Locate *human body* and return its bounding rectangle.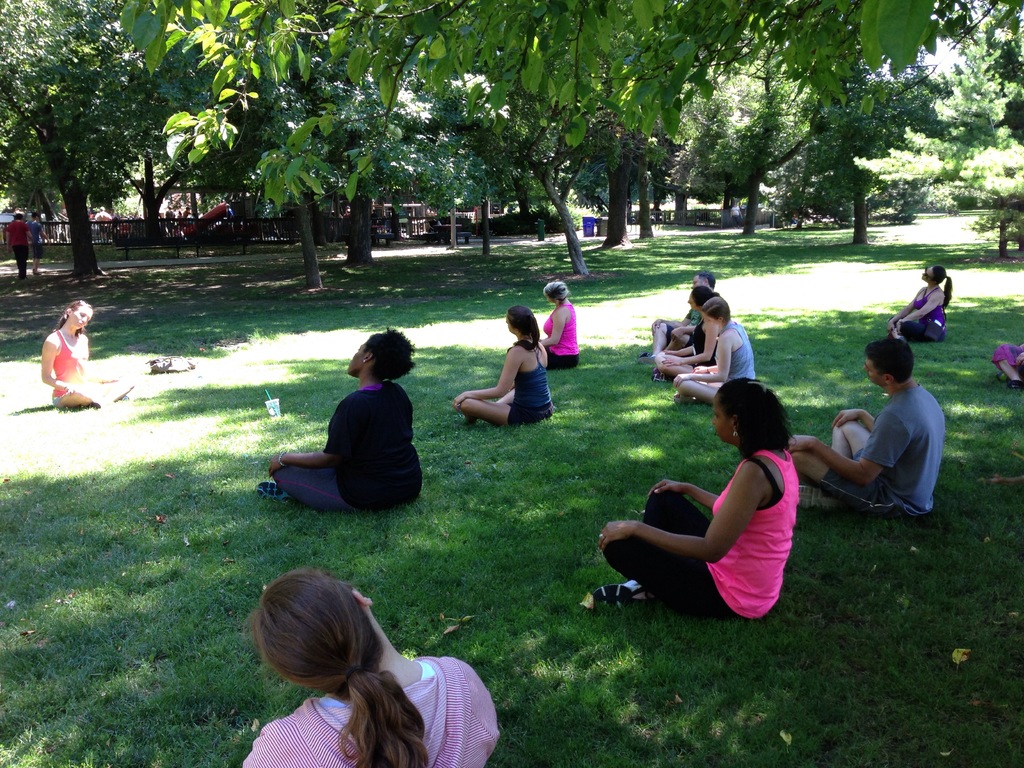
(left=95, top=210, right=111, bottom=239).
